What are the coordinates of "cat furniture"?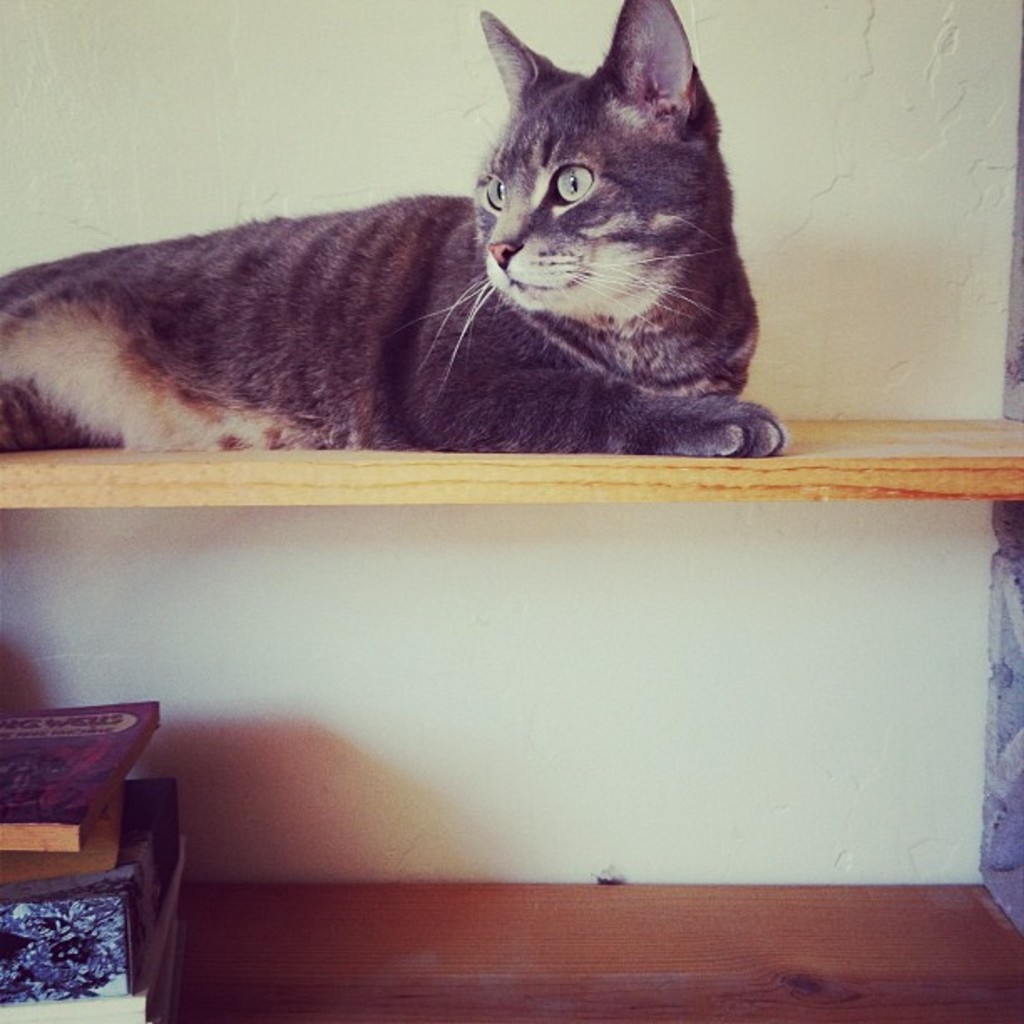
l=0, t=2, r=1022, b=1022.
